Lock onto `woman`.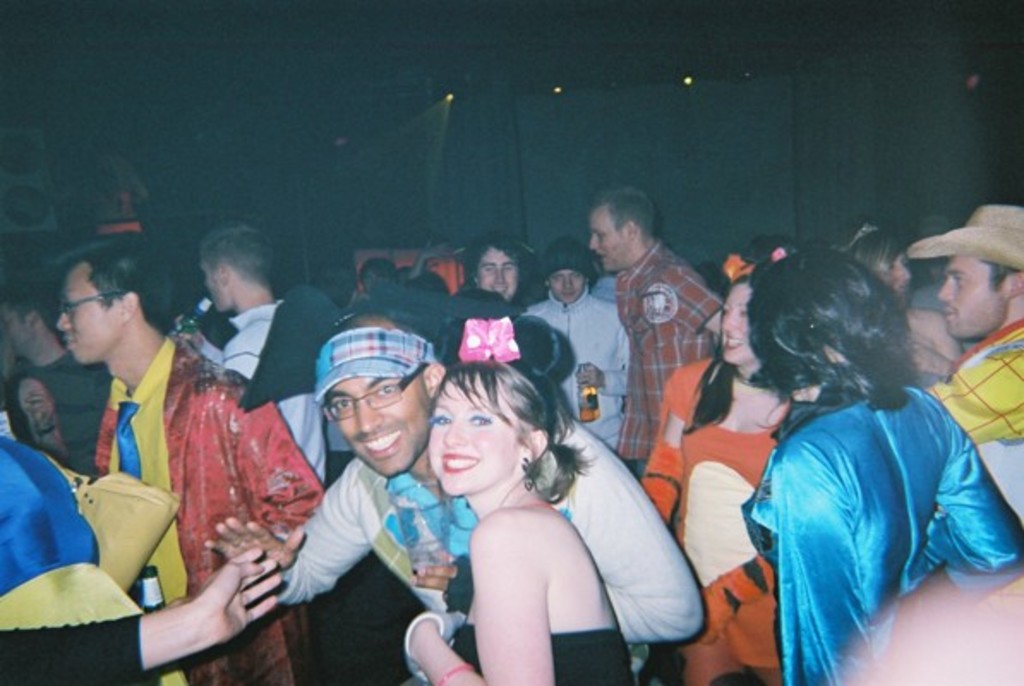
Locked: 633, 252, 792, 684.
